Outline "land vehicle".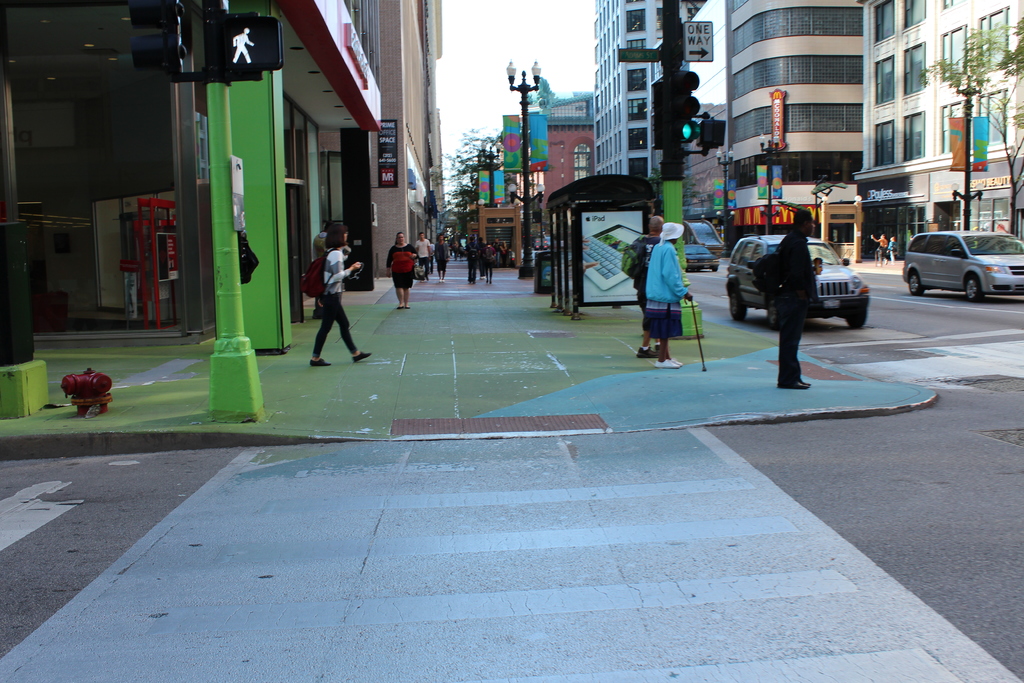
Outline: pyautogui.locateOnScreen(725, 235, 870, 330).
